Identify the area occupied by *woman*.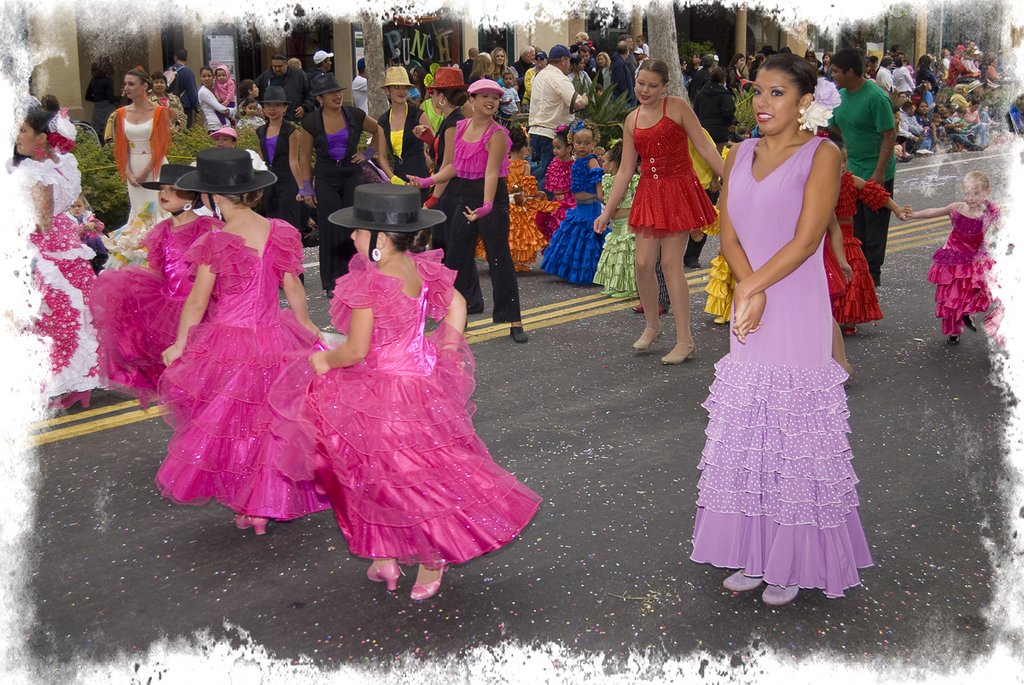
Area: l=398, t=80, r=535, b=345.
